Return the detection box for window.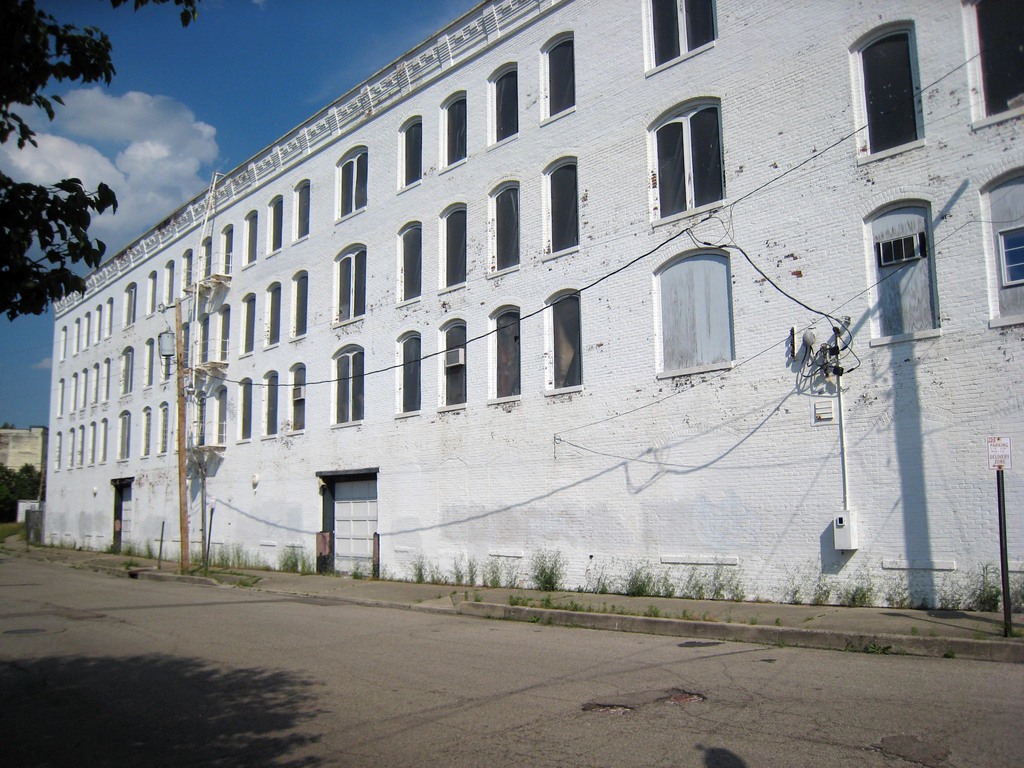
x1=117, y1=345, x2=134, y2=396.
